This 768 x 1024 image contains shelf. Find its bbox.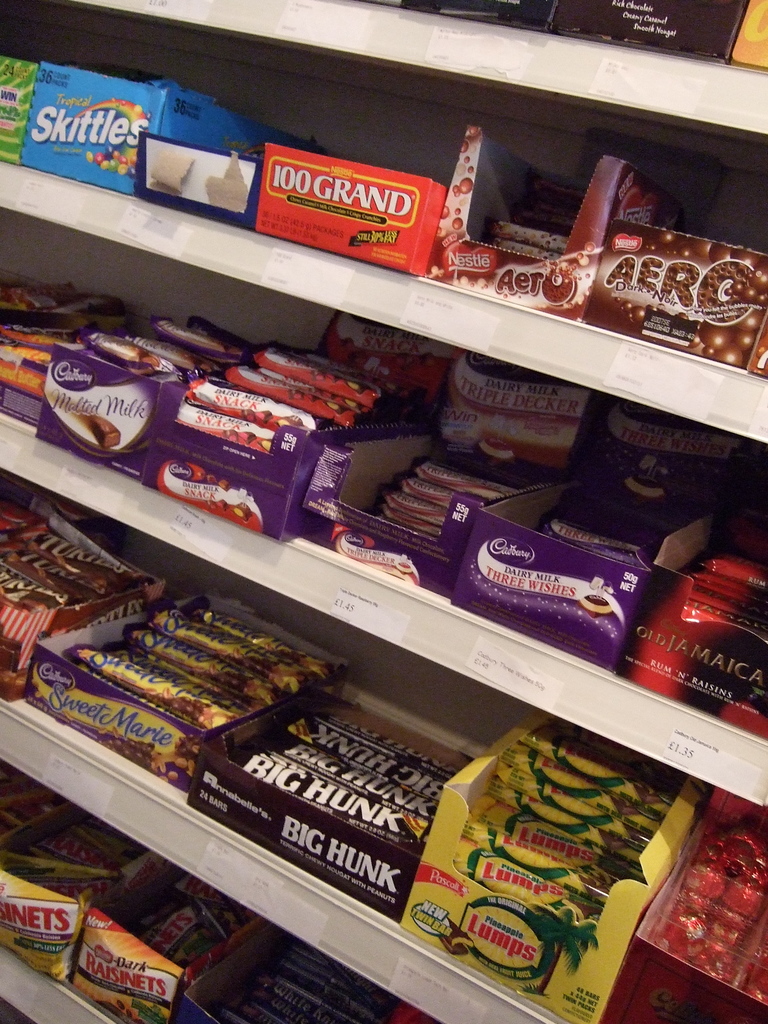
0 686 560 1020.
